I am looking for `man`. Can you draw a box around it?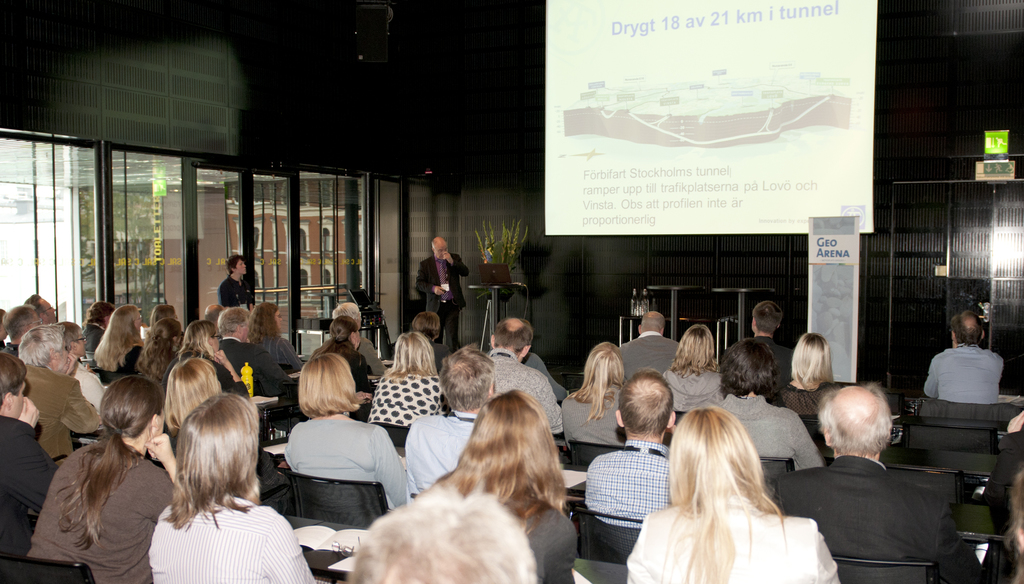
Sure, the bounding box is detection(414, 233, 468, 349).
